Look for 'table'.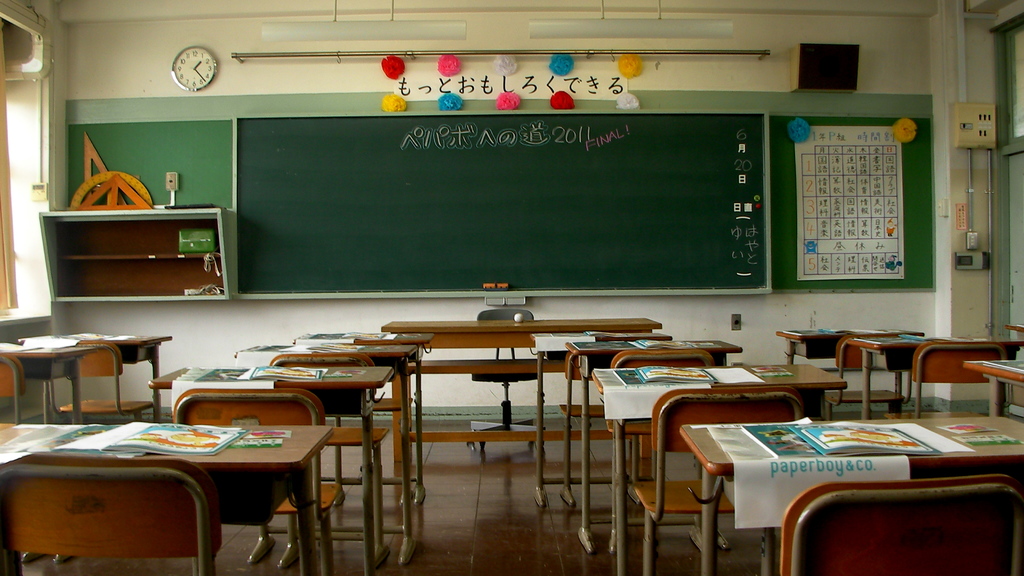
Found: (left=530, top=330, right=671, bottom=508).
